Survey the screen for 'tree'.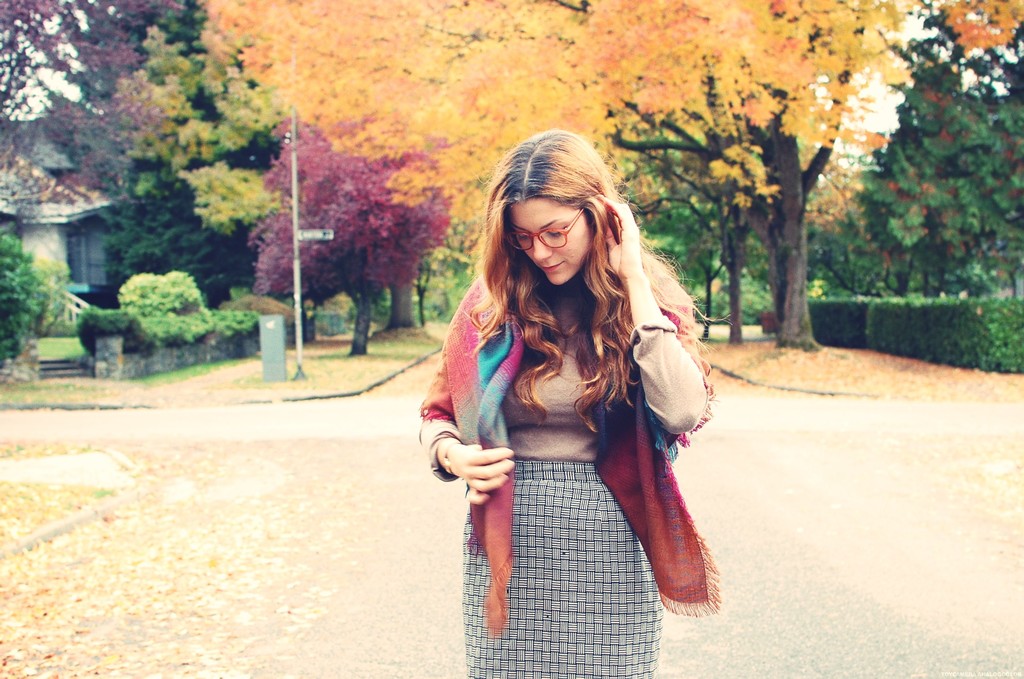
Survey found: select_region(255, 122, 448, 353).
